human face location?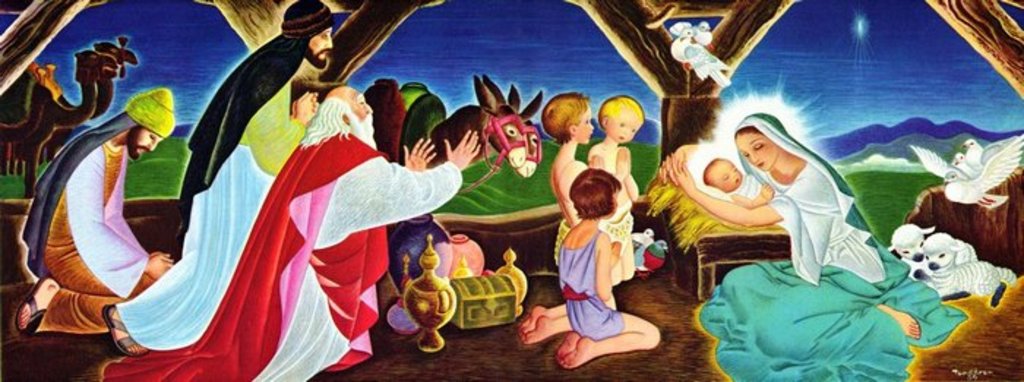
[x1=347, y1=91, x2=376, y2=120]
